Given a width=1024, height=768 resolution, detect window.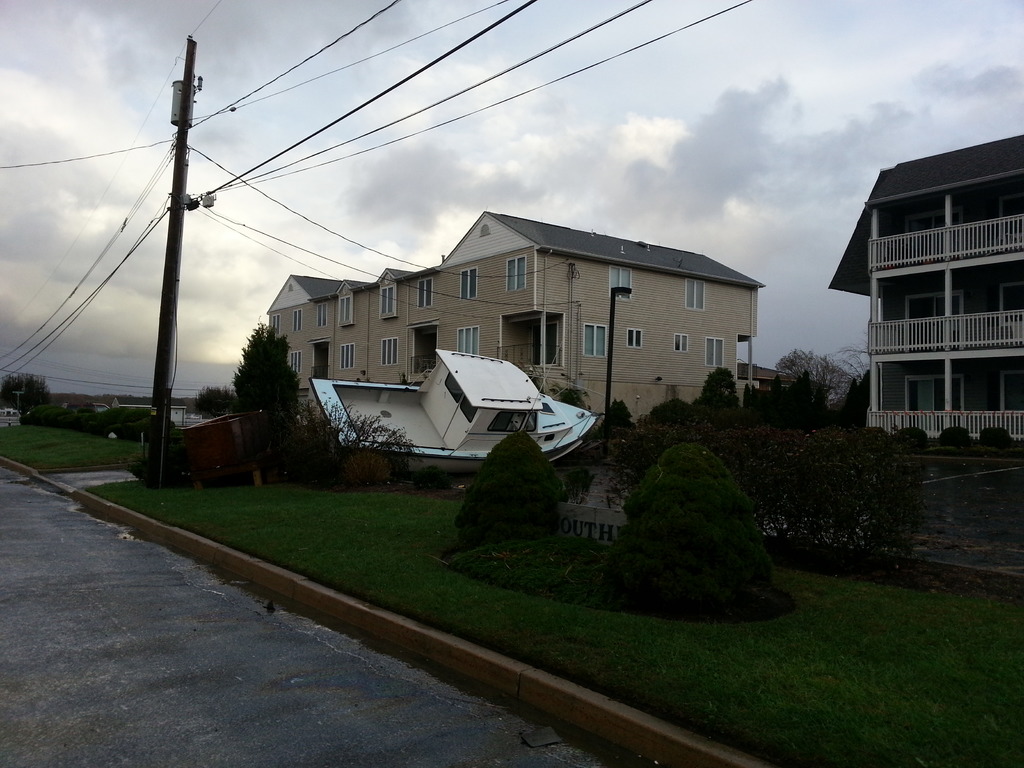
x1=454, y1=329, x2=481, y2=356.
